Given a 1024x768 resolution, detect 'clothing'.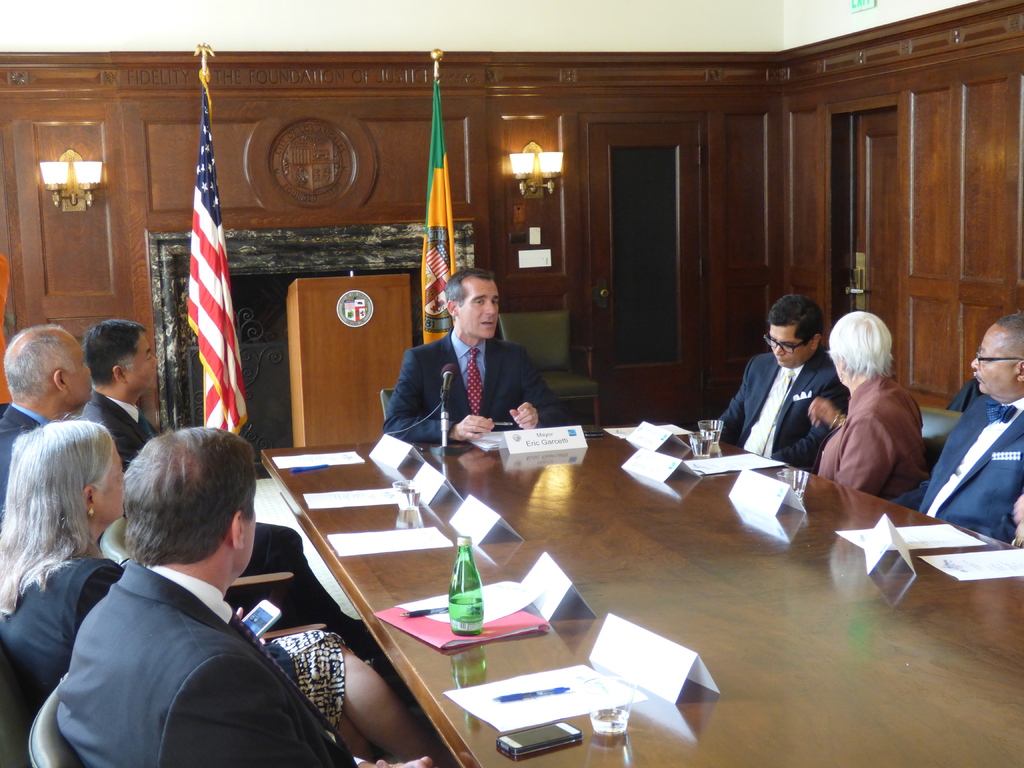
bbox=(47, 554, 375, 767).
